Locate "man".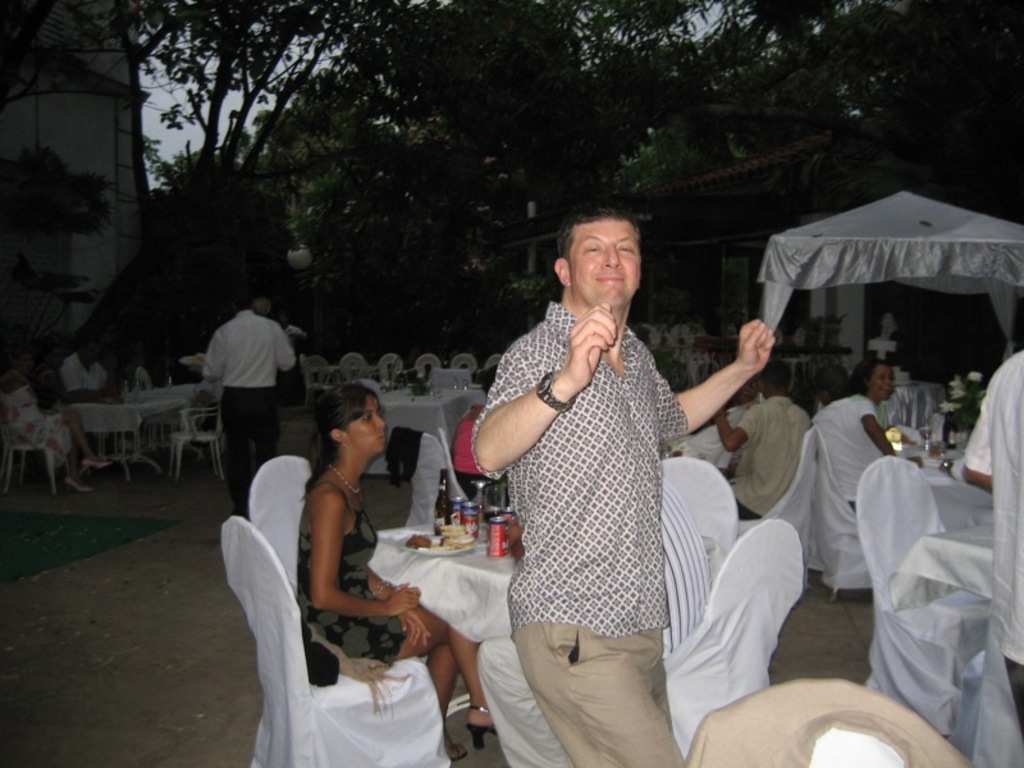
Bounding box: bbox(808, 365, 892, 511).
